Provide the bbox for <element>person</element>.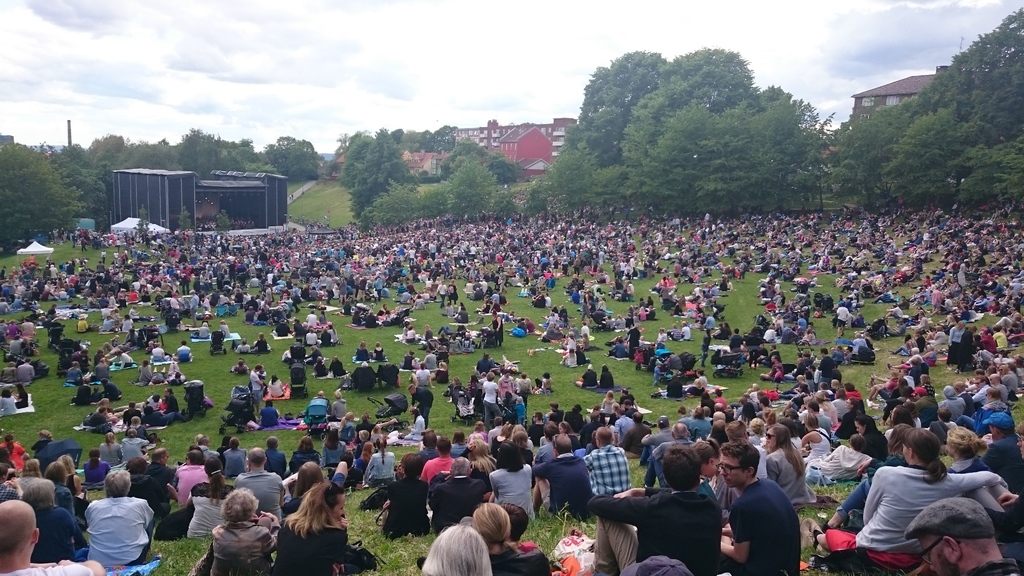
l=225, t=358, r=255, b=376.
